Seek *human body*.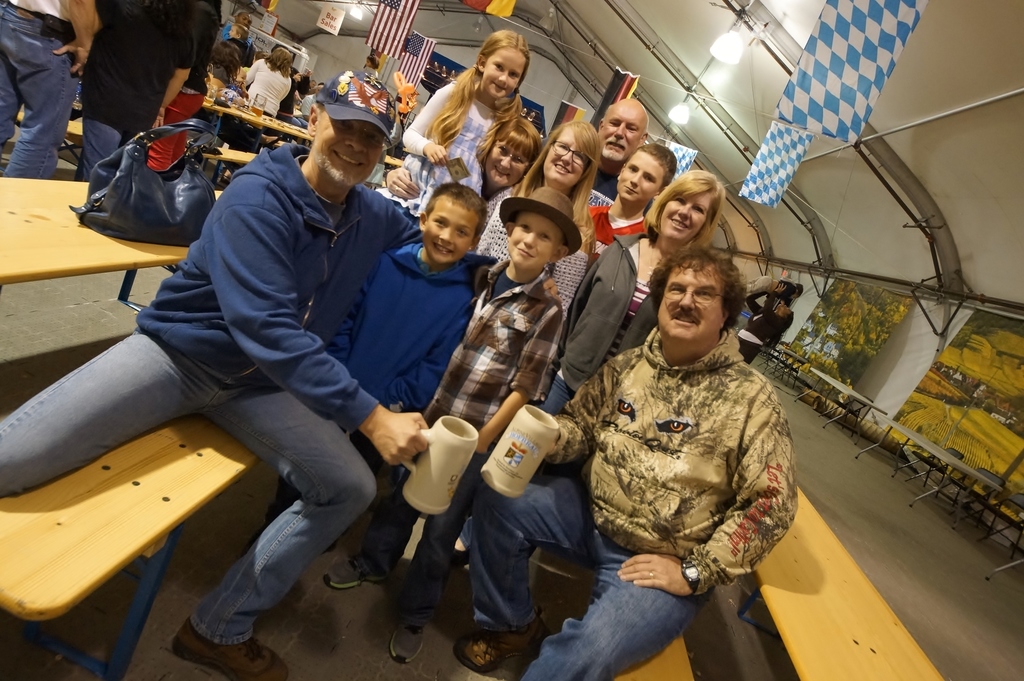
x1=245 y1=48 x2=292 y2=120.
